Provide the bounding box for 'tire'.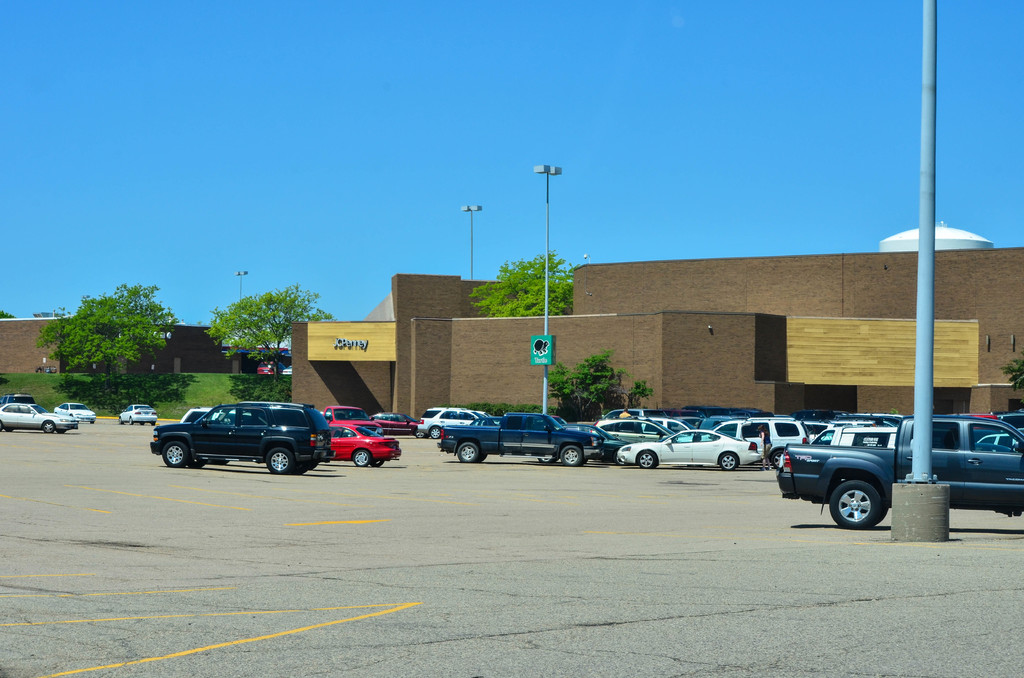
(769,449,787,474).
